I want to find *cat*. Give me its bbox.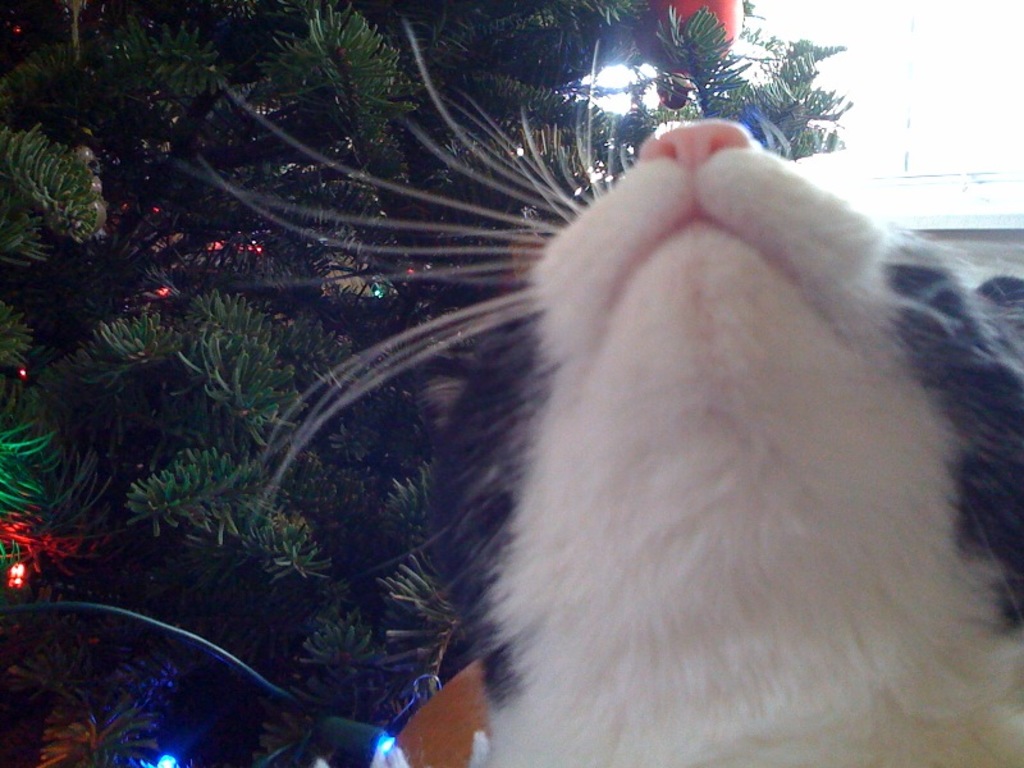
177 20 1023 767.
